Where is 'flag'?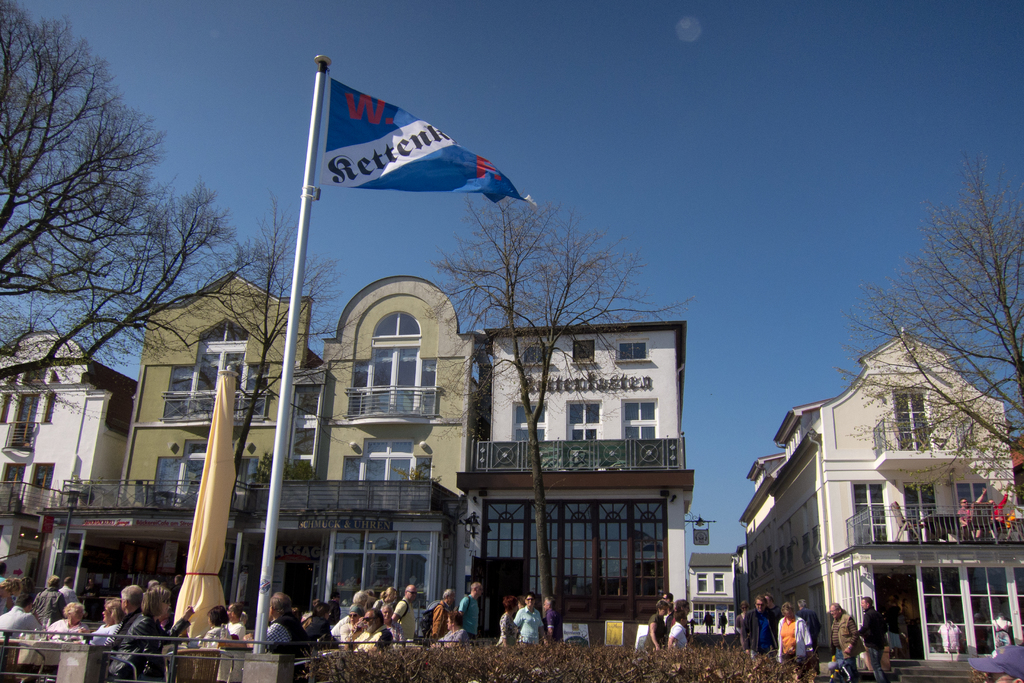
<bbox>1008, 434, 1023, 469</bbox>.
